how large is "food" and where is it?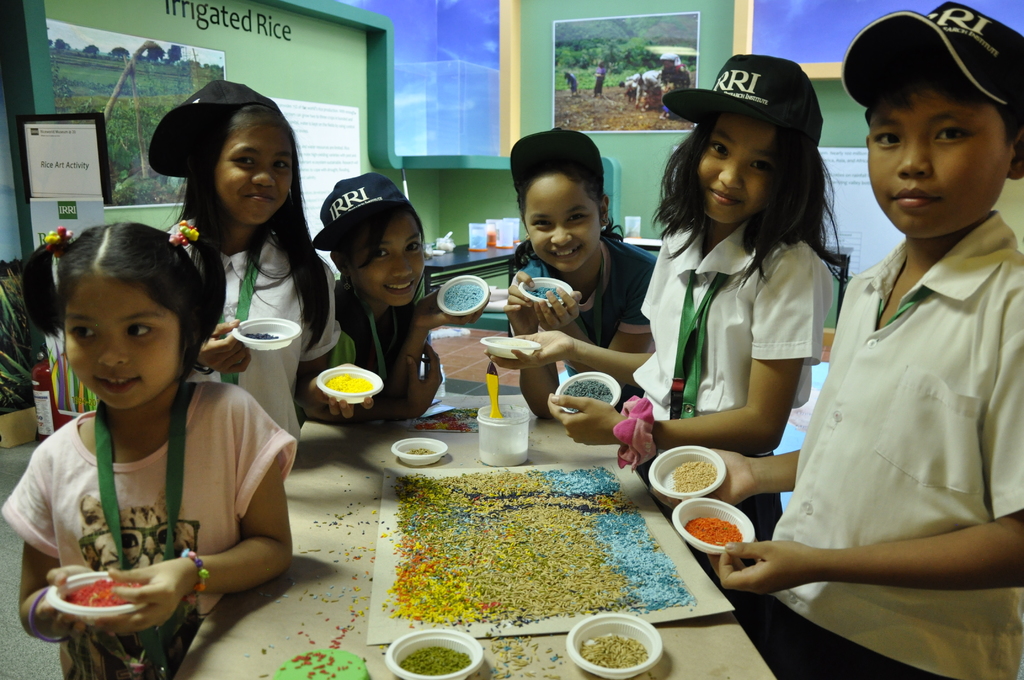
Bounding box: 255, 471, 379, 679.
